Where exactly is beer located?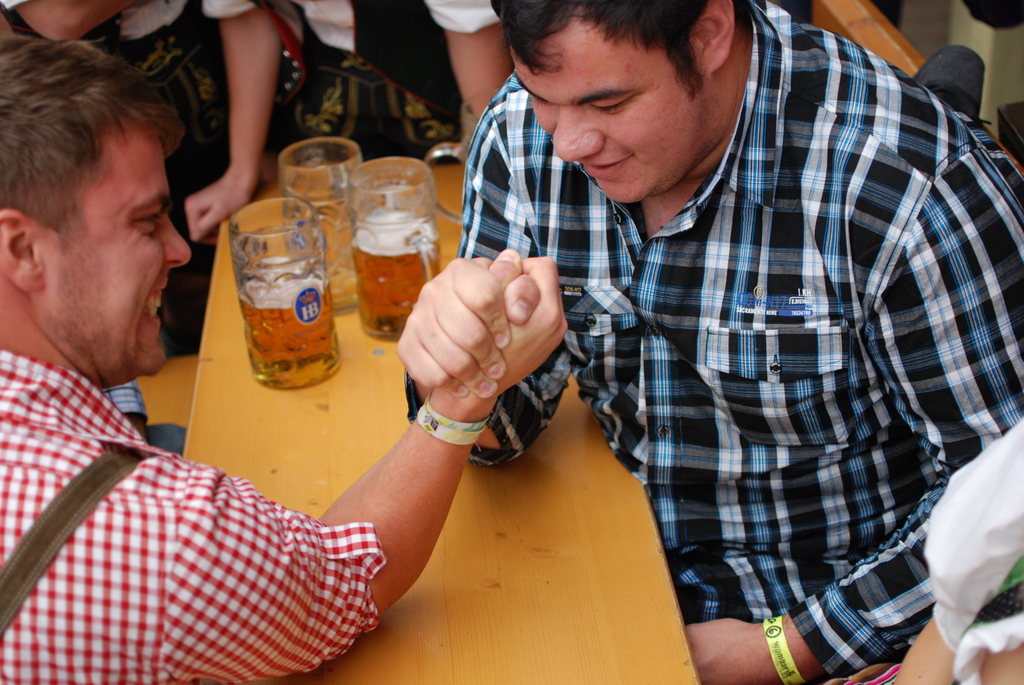
Its bounding box is (348,210,443,322).
